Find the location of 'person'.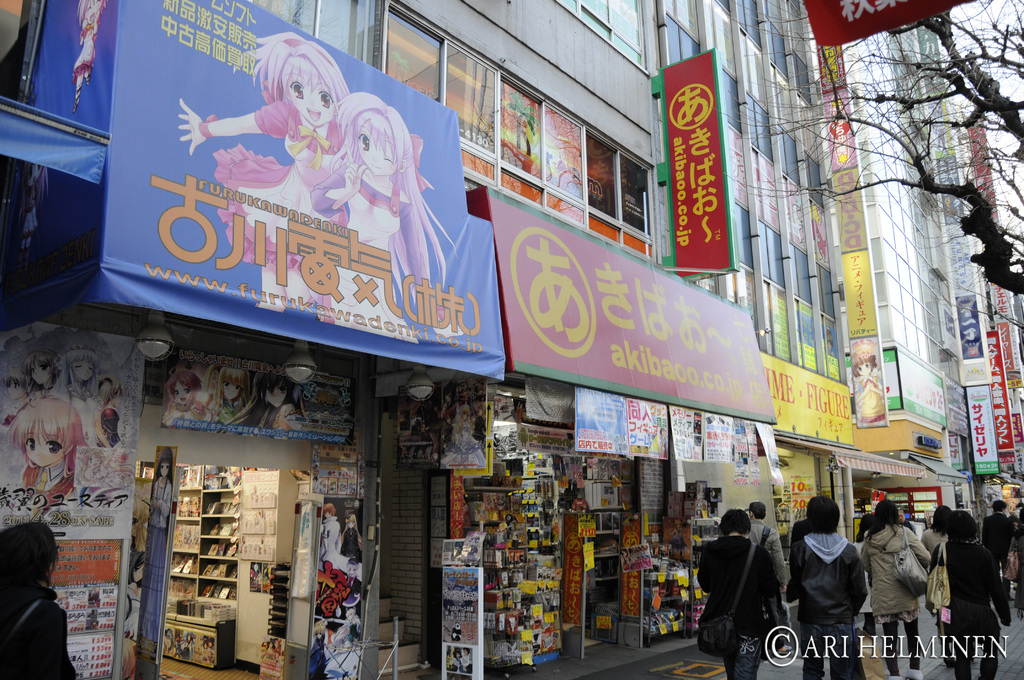
Location: left=8, top=393, right=72, bottom=503.
